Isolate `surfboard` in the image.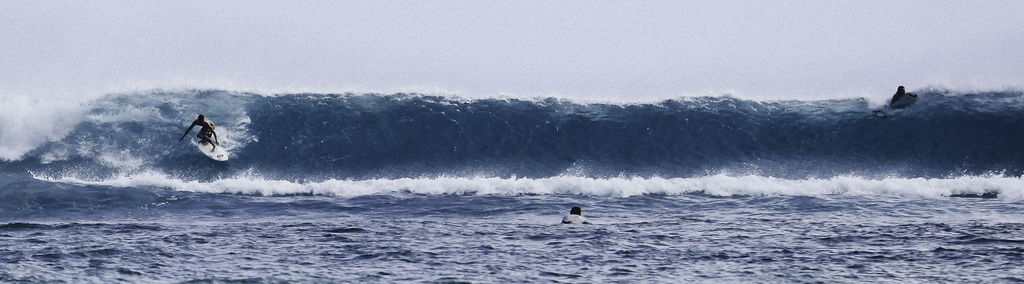
Isolated region: (191,139,230,166).
